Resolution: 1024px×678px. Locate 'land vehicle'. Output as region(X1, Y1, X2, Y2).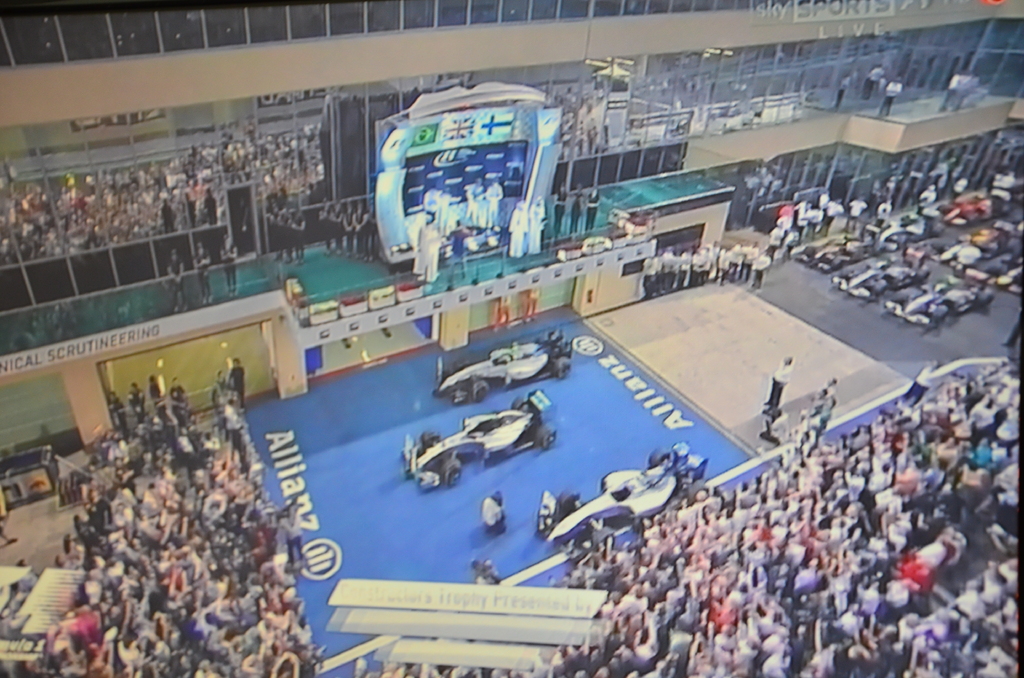
region(396, 404, 577, 501).
